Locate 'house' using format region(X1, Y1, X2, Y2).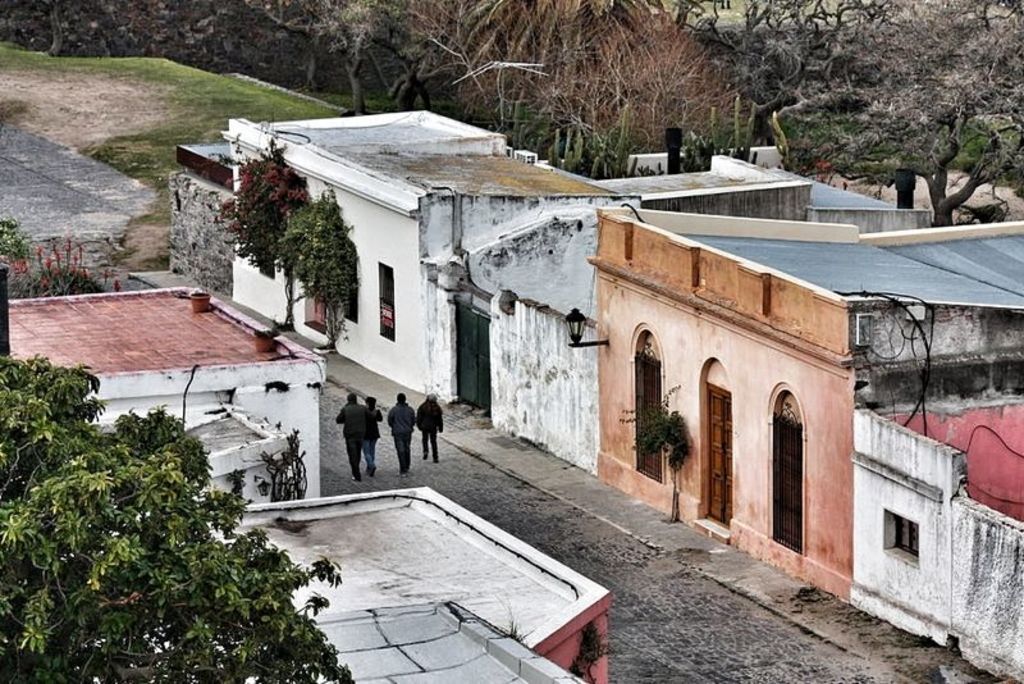
region(0, 292, 315, 512).
